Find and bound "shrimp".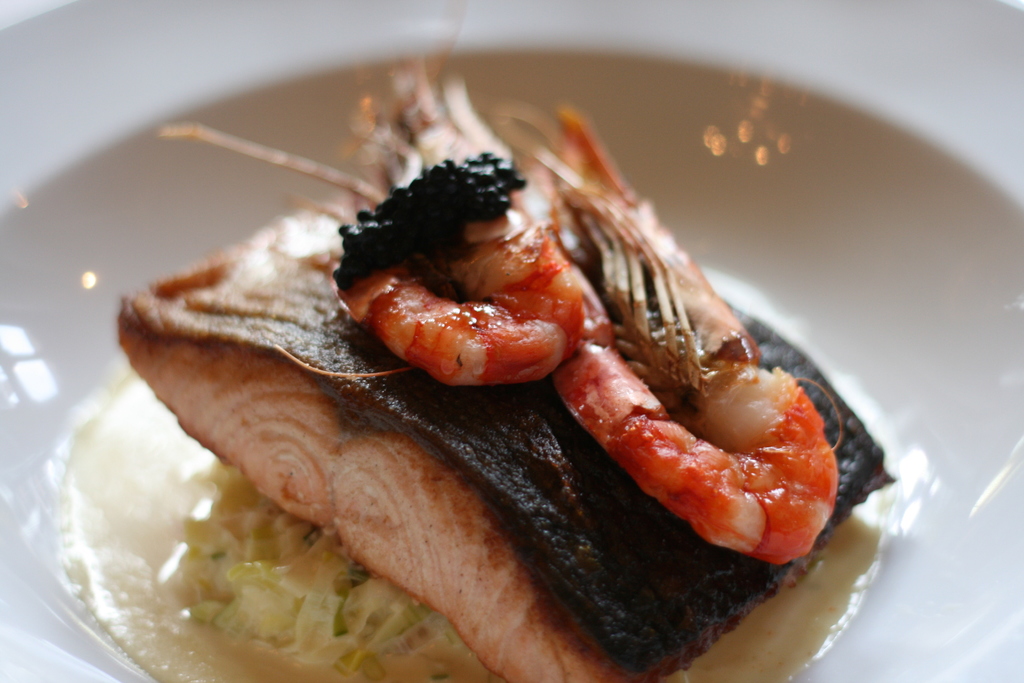
Bound: BBox(551, 99, 844, 559).
